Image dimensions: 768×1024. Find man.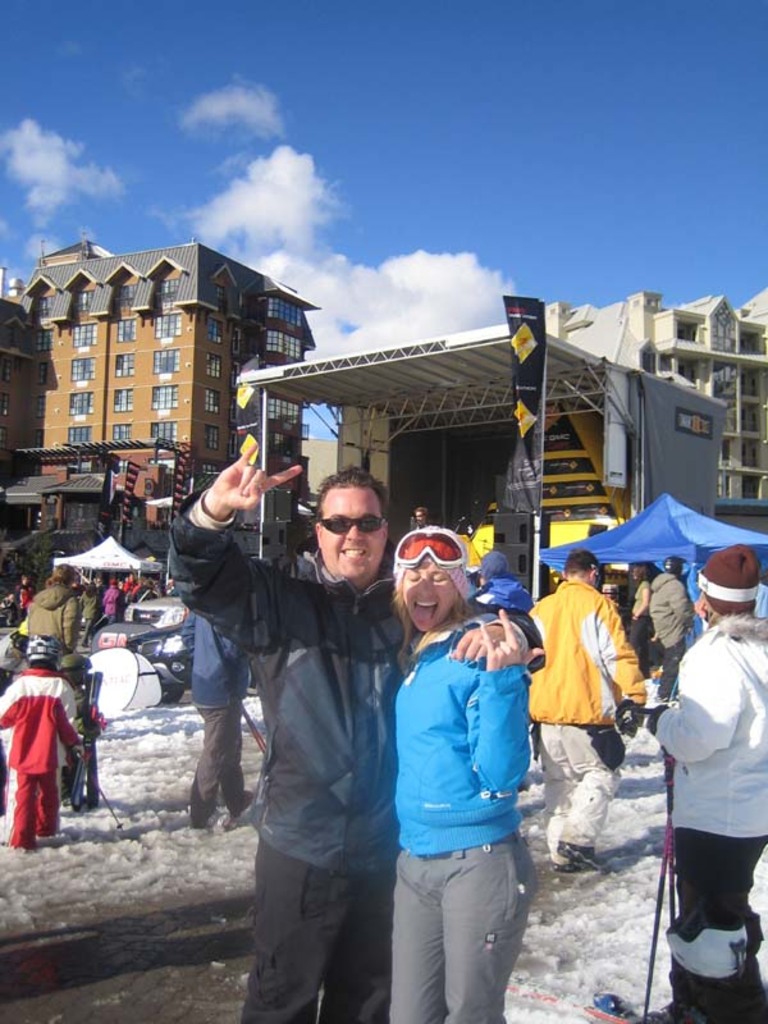
(x1=27, y1=562, x2=87, y2=650).
